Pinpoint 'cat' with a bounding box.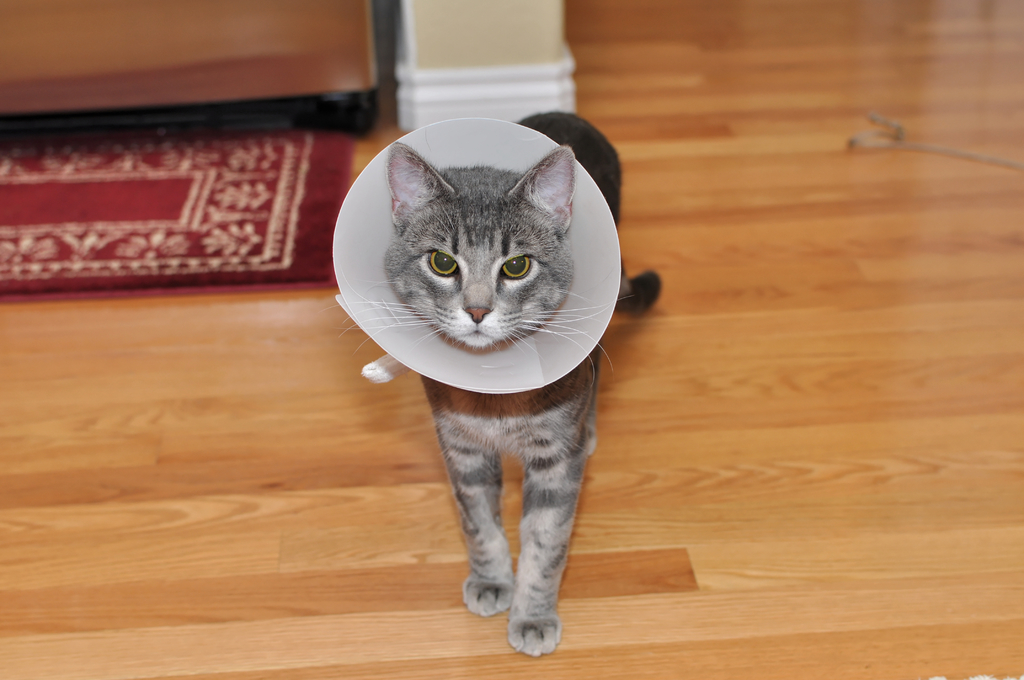
select_region(320, 109, 661, 657).
